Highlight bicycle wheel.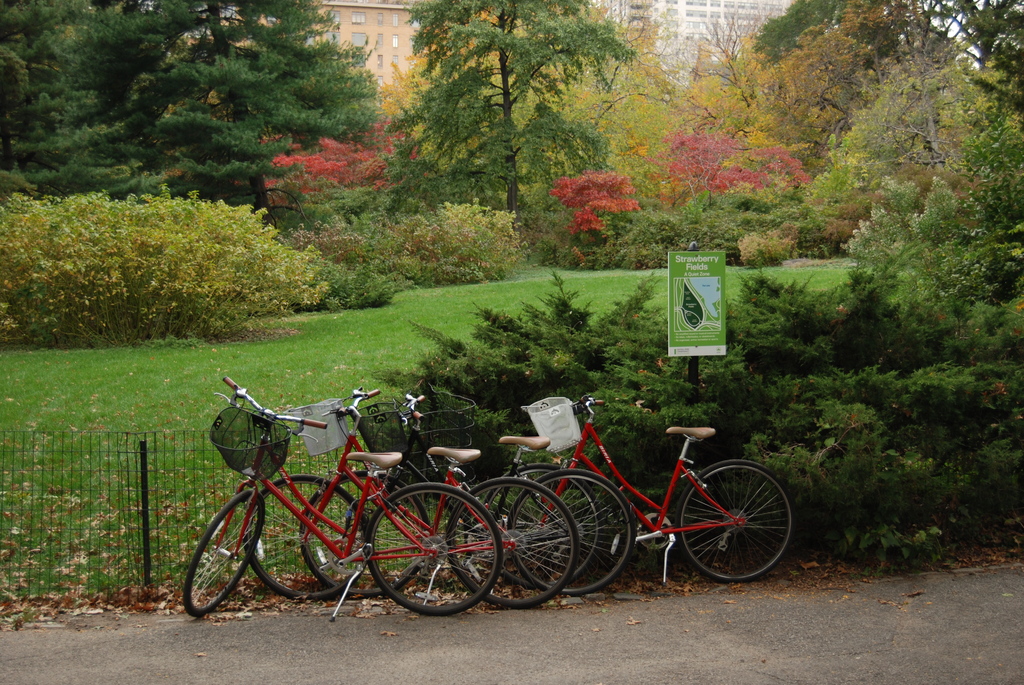
Highlighted region: l=492, t=466, r=597, b=587.
